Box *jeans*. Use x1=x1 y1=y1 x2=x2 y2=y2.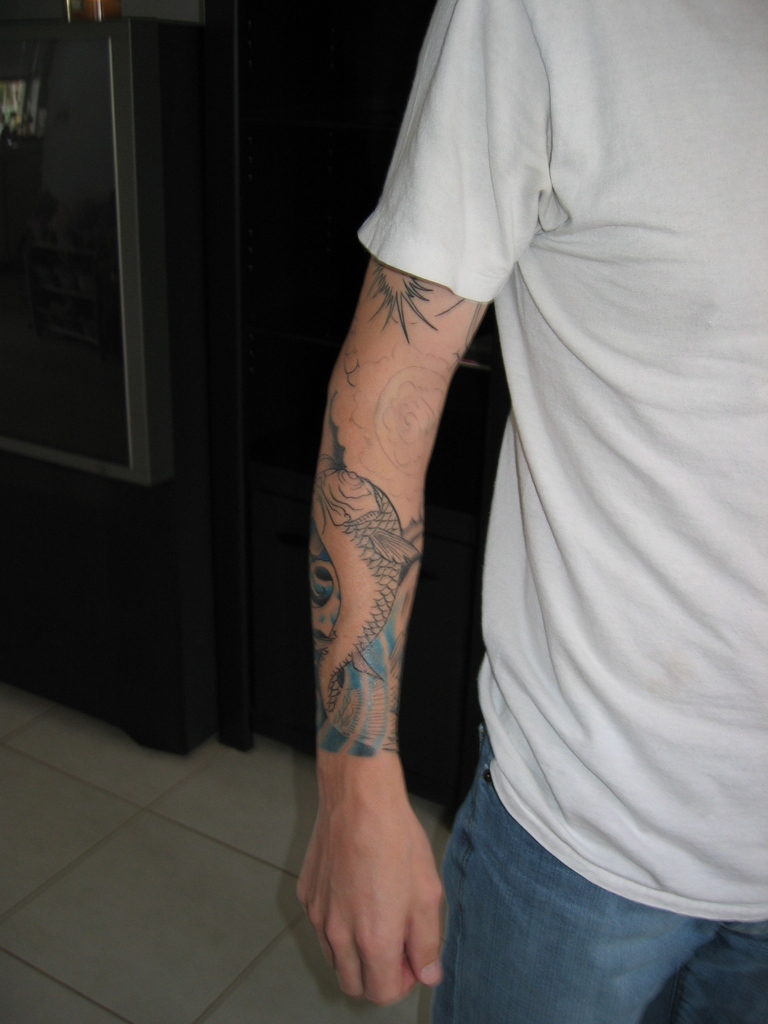
x1=428 y1=726 x2=767 y2=1023.
